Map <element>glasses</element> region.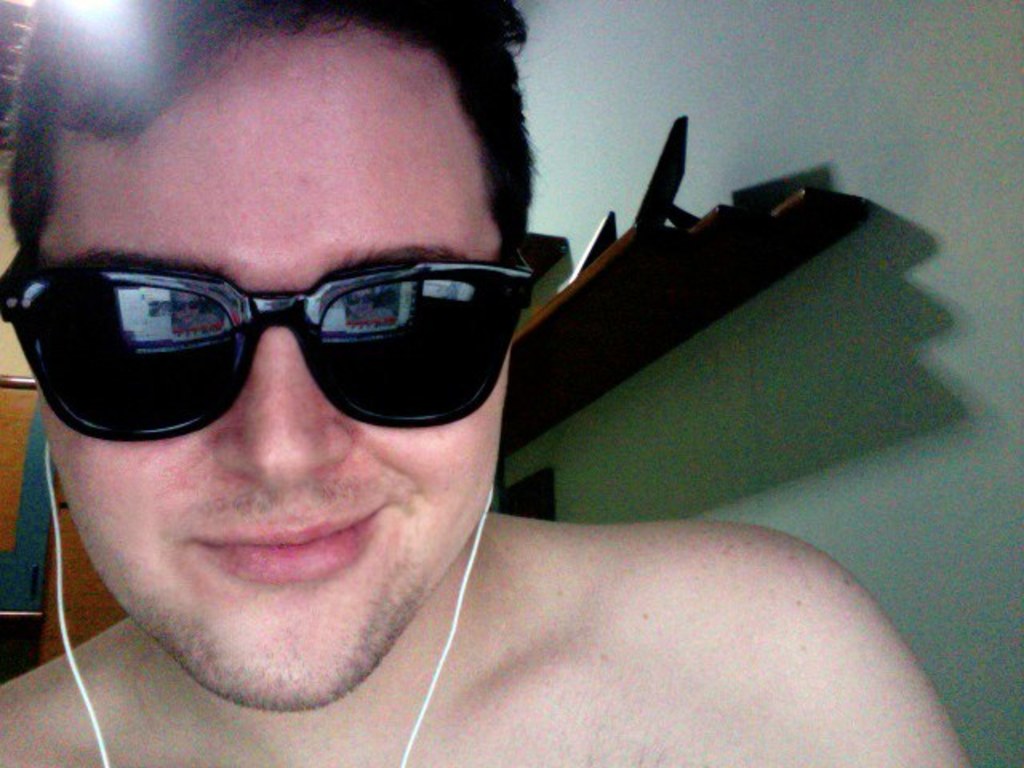
Mapped to <region>0, 237, 541, 445</region>.
